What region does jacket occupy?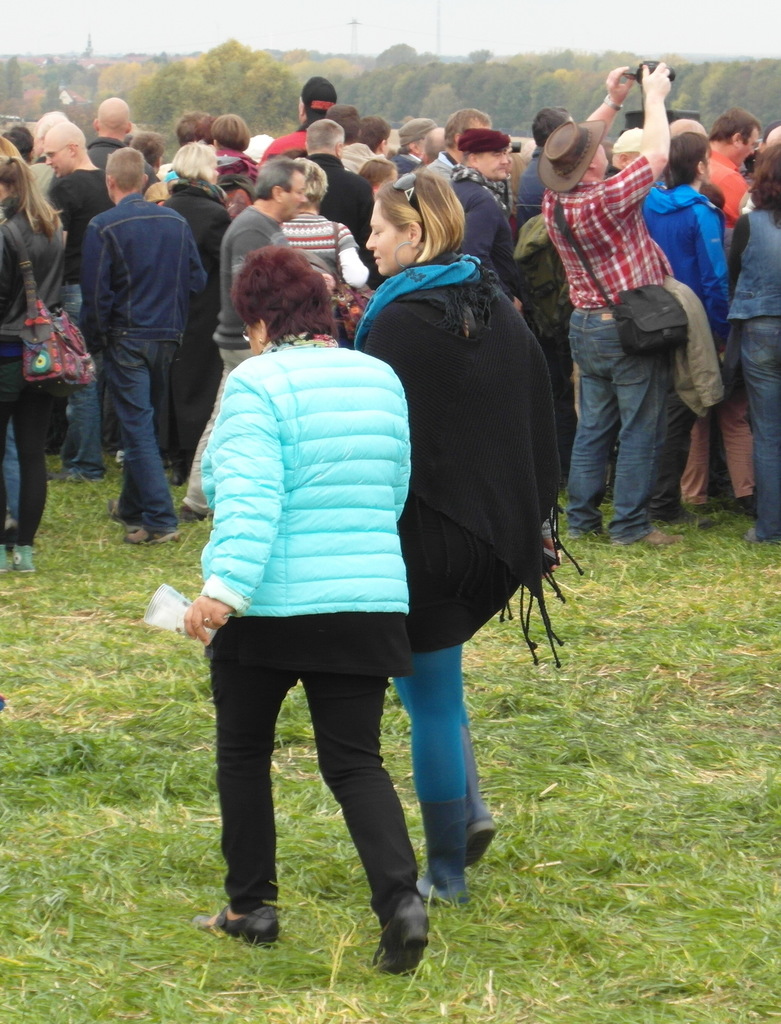
(0, 193, 72, 340).
